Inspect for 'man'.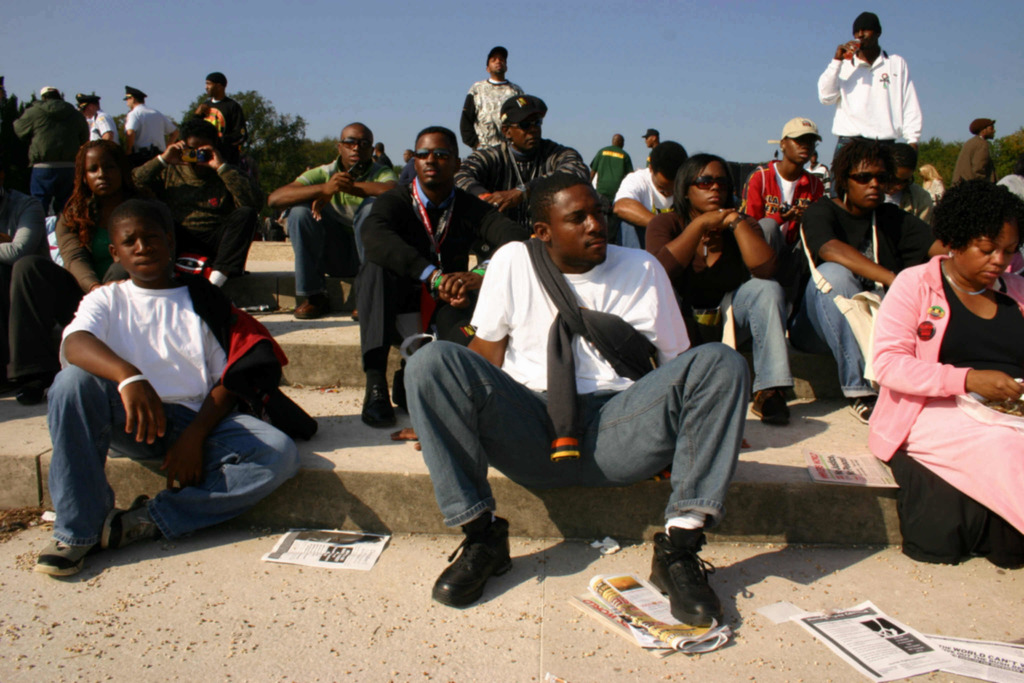
Inspection: x1=403, y1=172, x2=750, y2=627.
